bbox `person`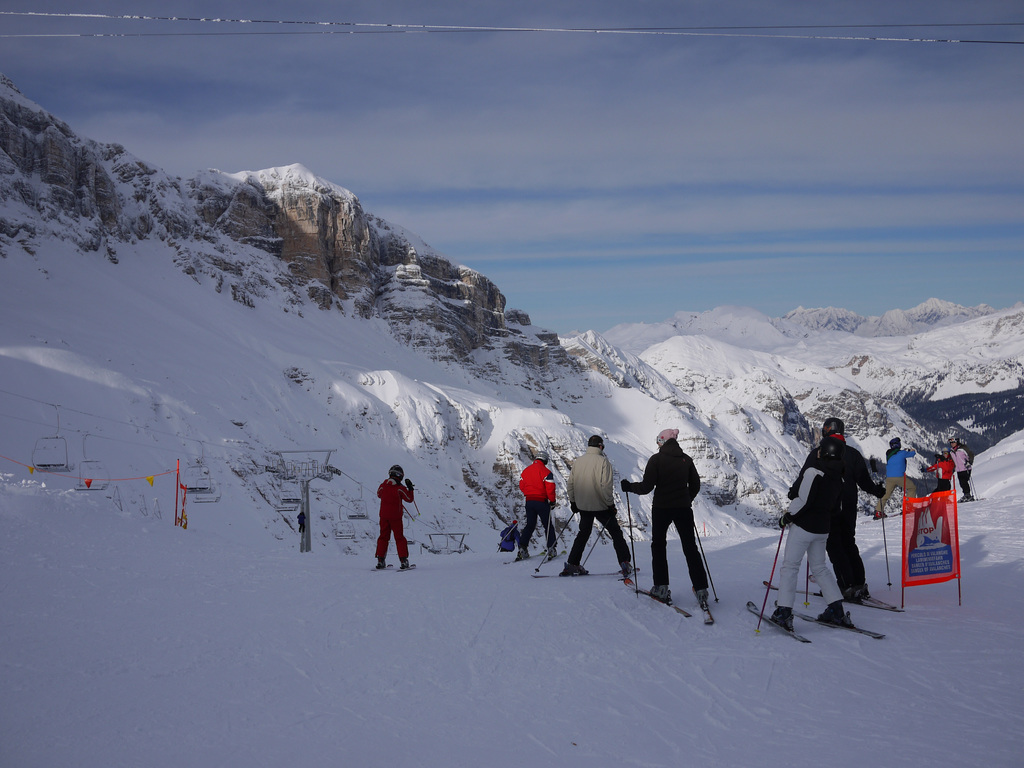
box(375, 466, 415, 570)
